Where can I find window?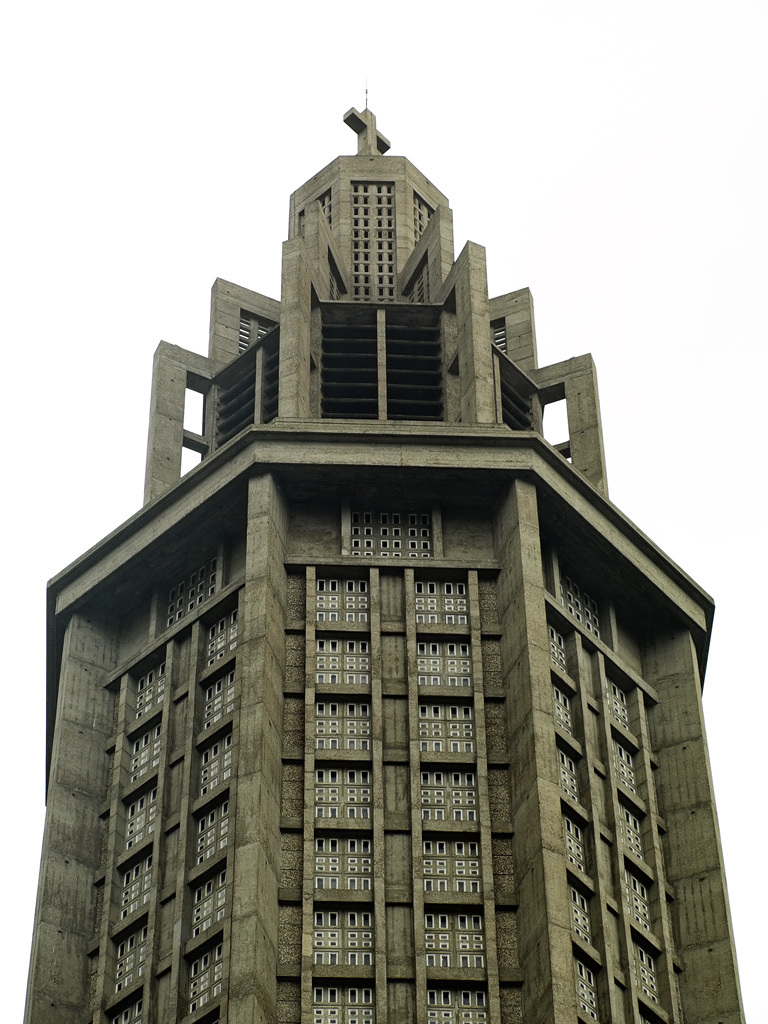
You can find it at BBox(205, 583, 250, 667).
